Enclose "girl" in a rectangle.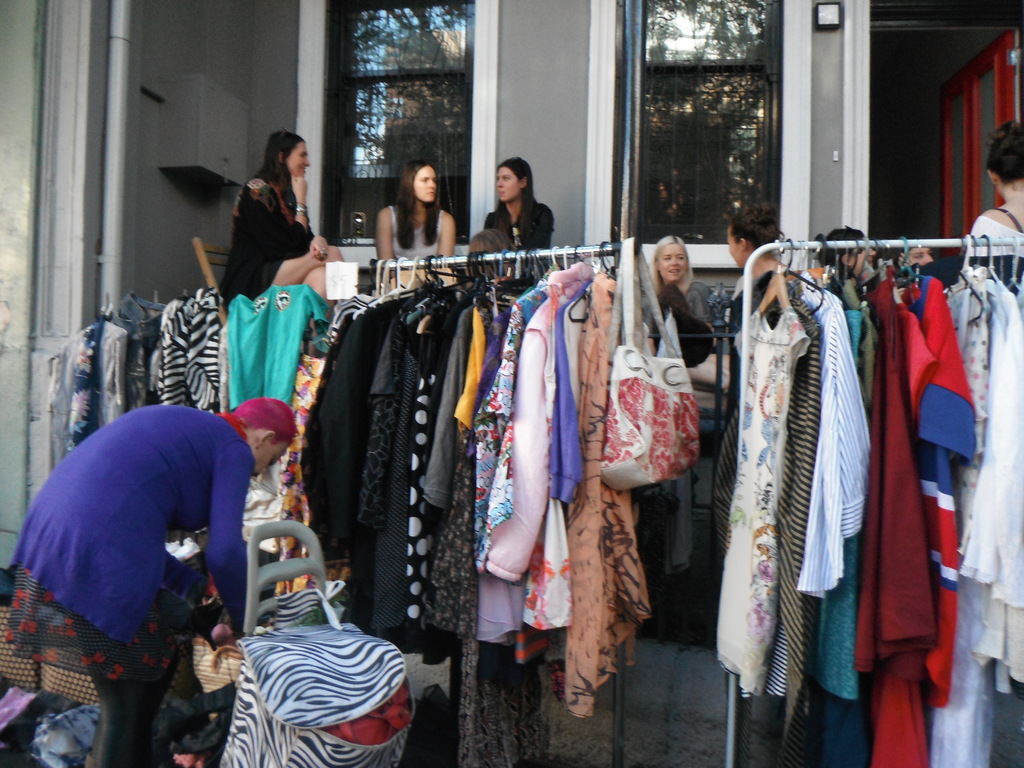
{"left": 495, "top": 159, "right": 557, "bottom": 259}.
